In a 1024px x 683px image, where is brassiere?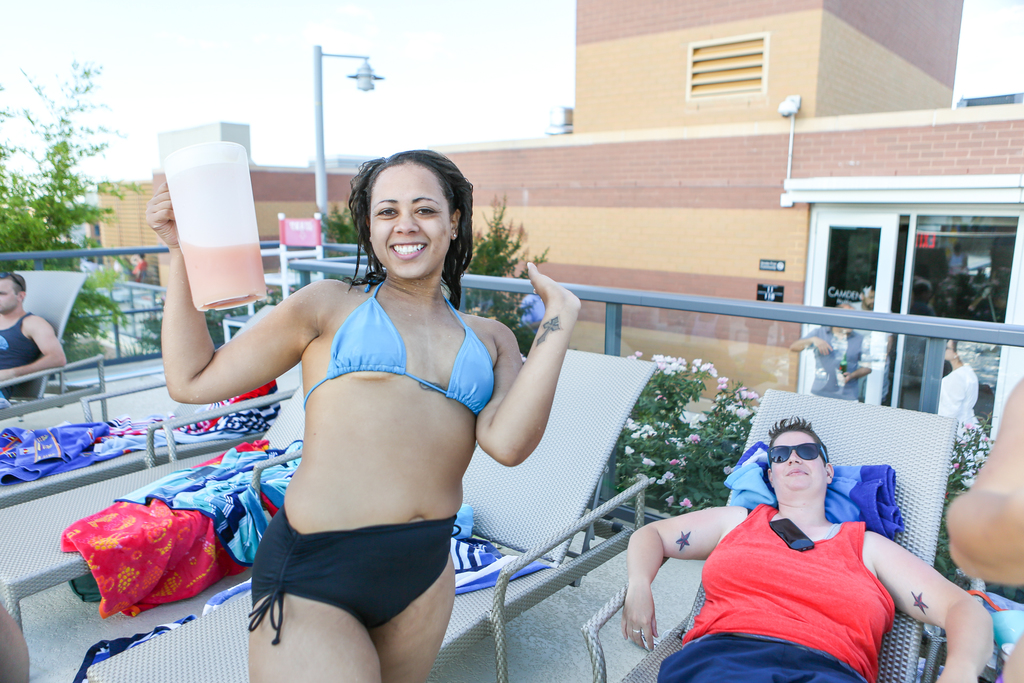
BBox(305, 279, 495, 415).
